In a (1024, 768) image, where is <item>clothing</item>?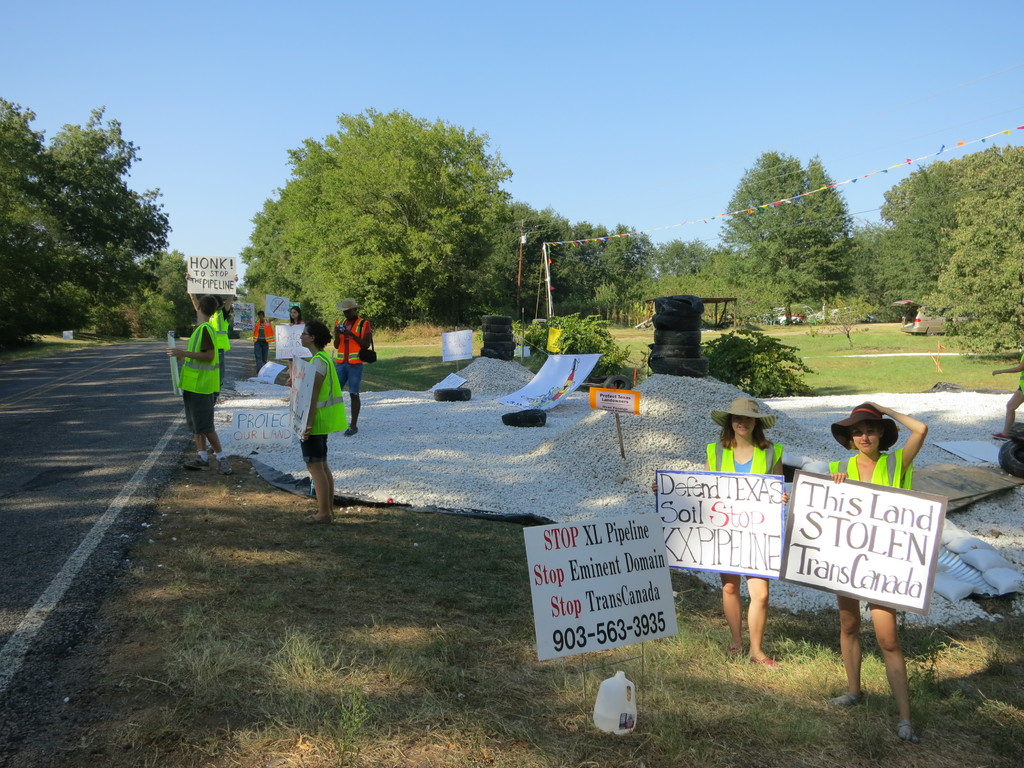
(x1=252, y1=318, x2=274, y2=374).
